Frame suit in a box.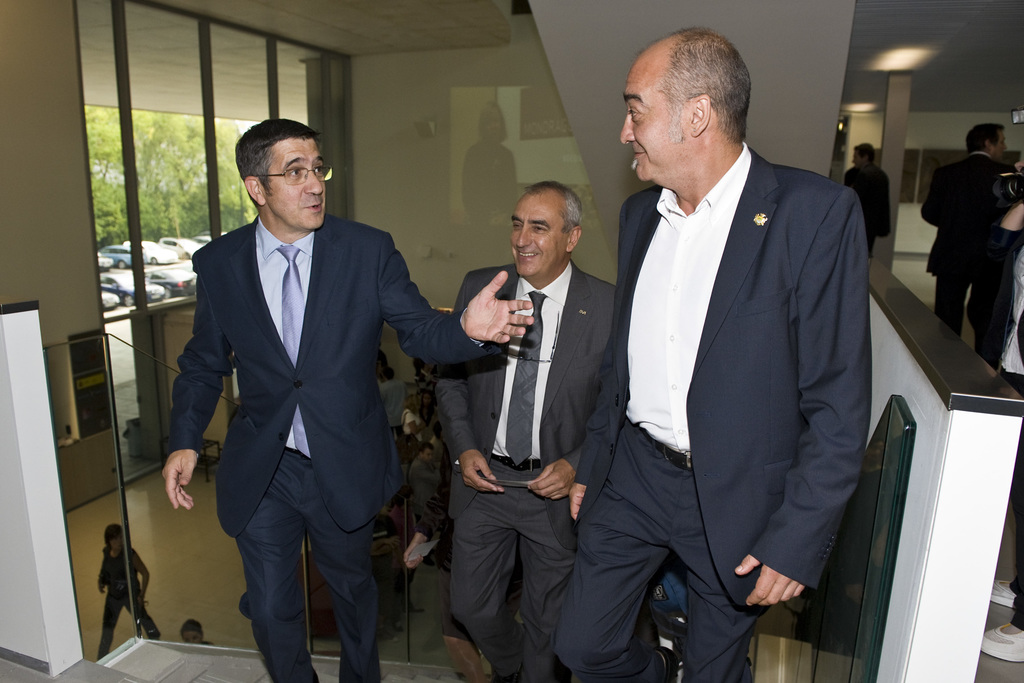
bbox(572, 129, 872, 682).
